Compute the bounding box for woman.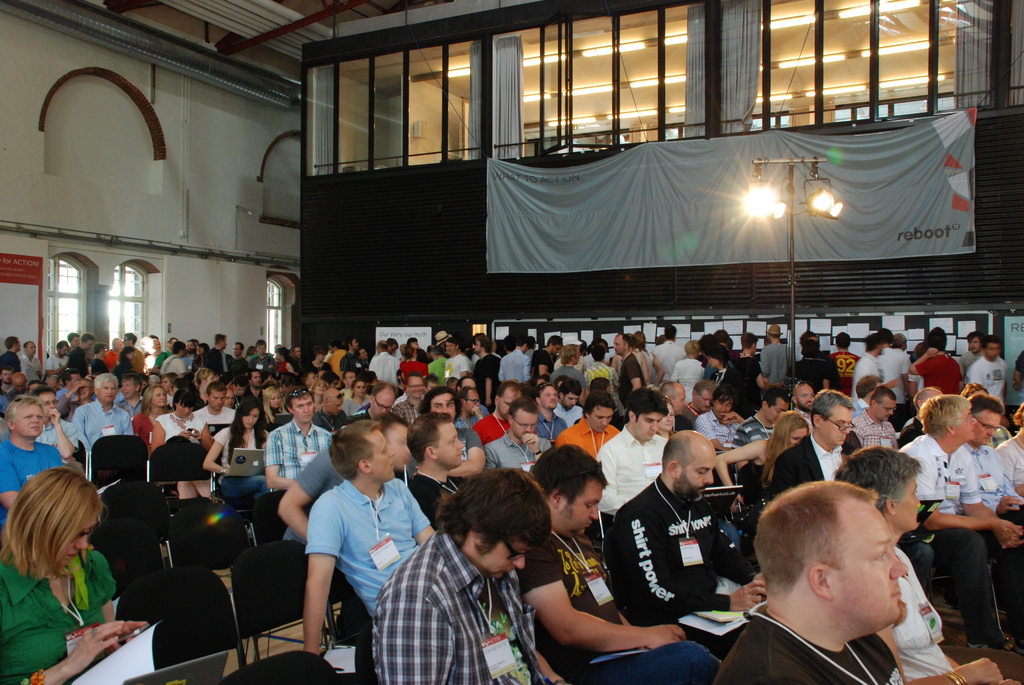
BBox(659, 398, 680, 440).
